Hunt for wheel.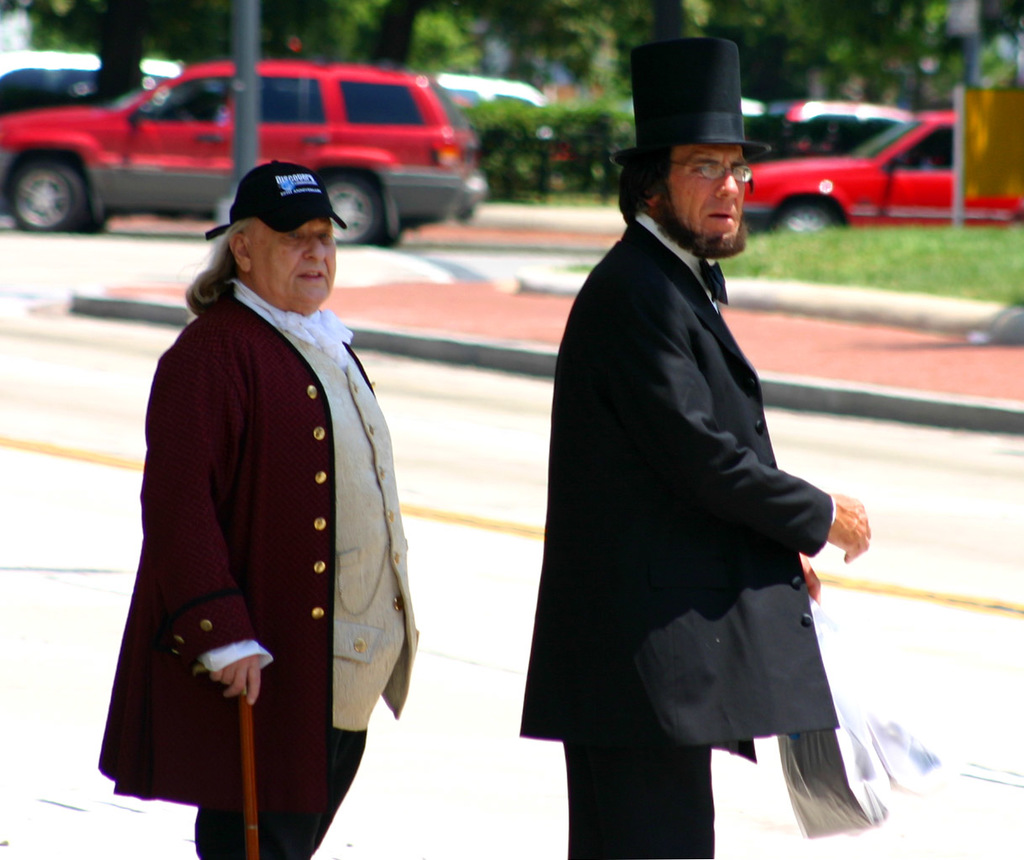
Hunted down at {"x1": 773, "y1": 197, "x2": 841, "y2": 230}.
